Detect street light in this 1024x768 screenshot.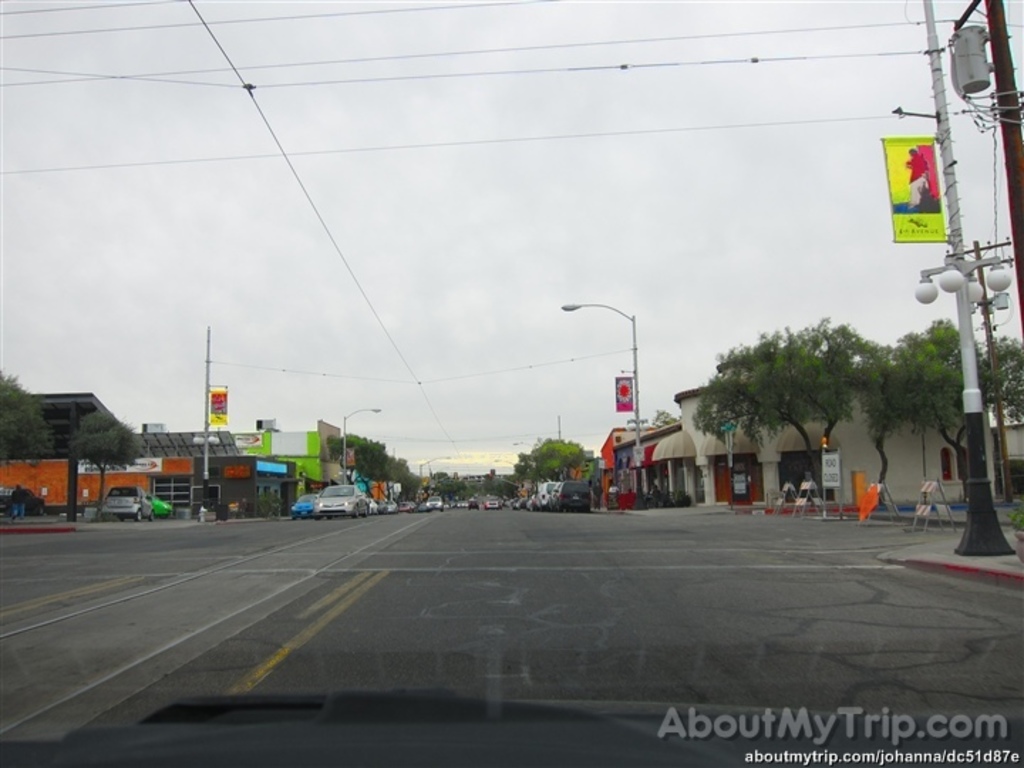
Detection: 338:404:380:485.
